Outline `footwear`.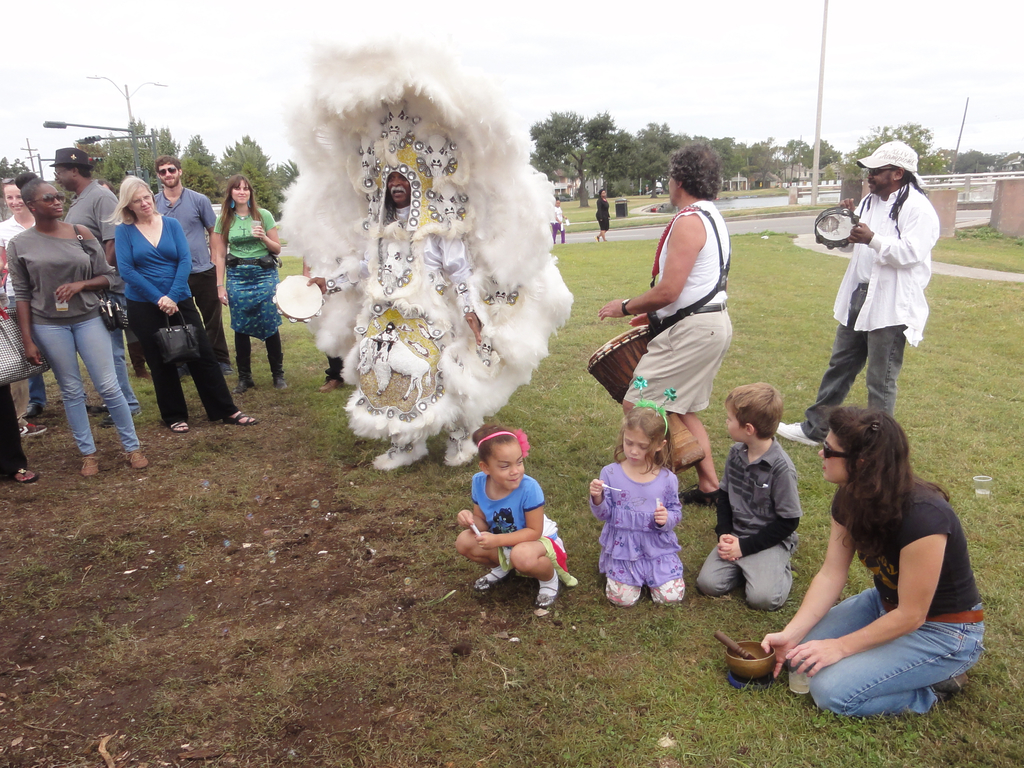
Outline: [x1=77, y1=453, x2=98, y2=474].
